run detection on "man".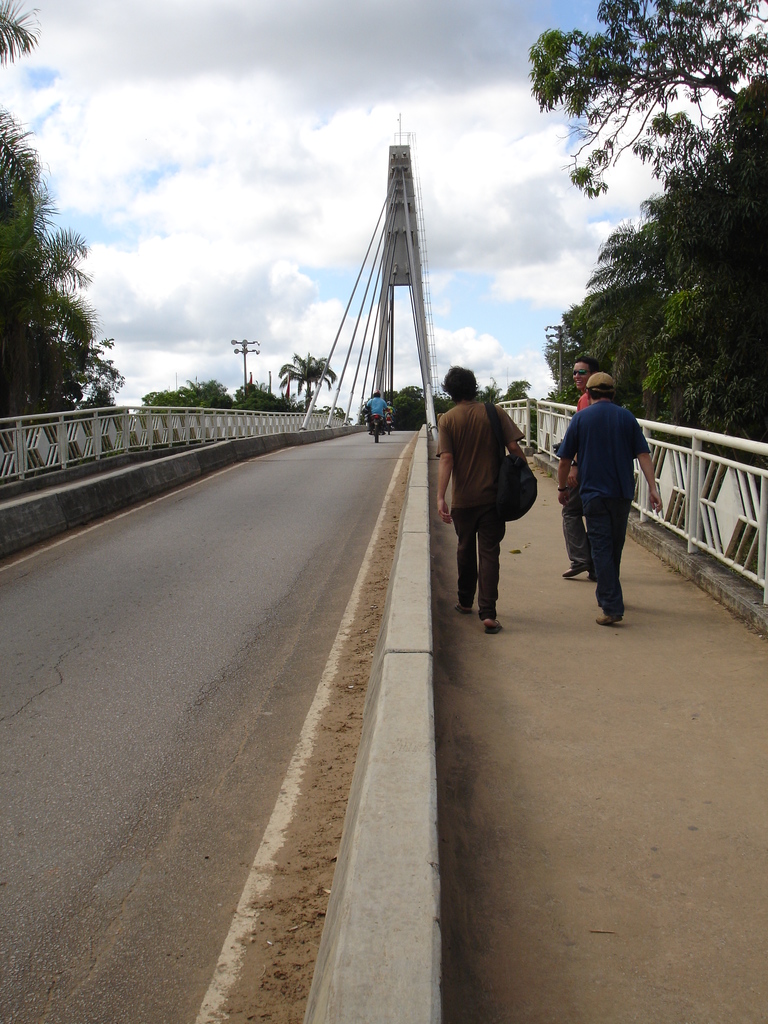
Result: bbox=[367, 392, 390, 434].
